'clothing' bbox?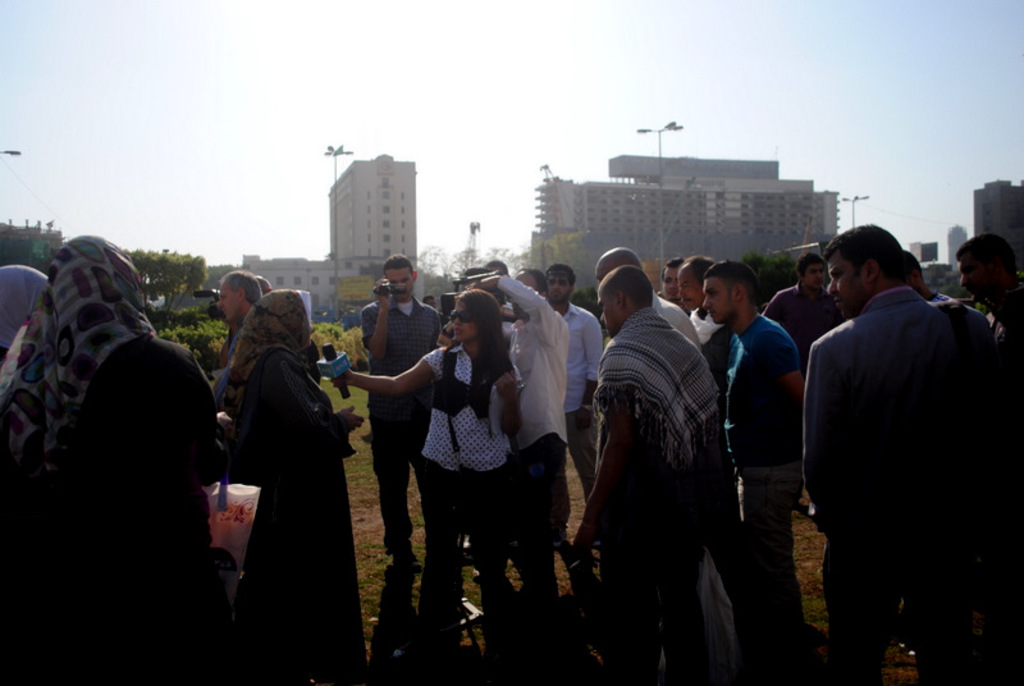
Rect(221, 287, 369, 685)
